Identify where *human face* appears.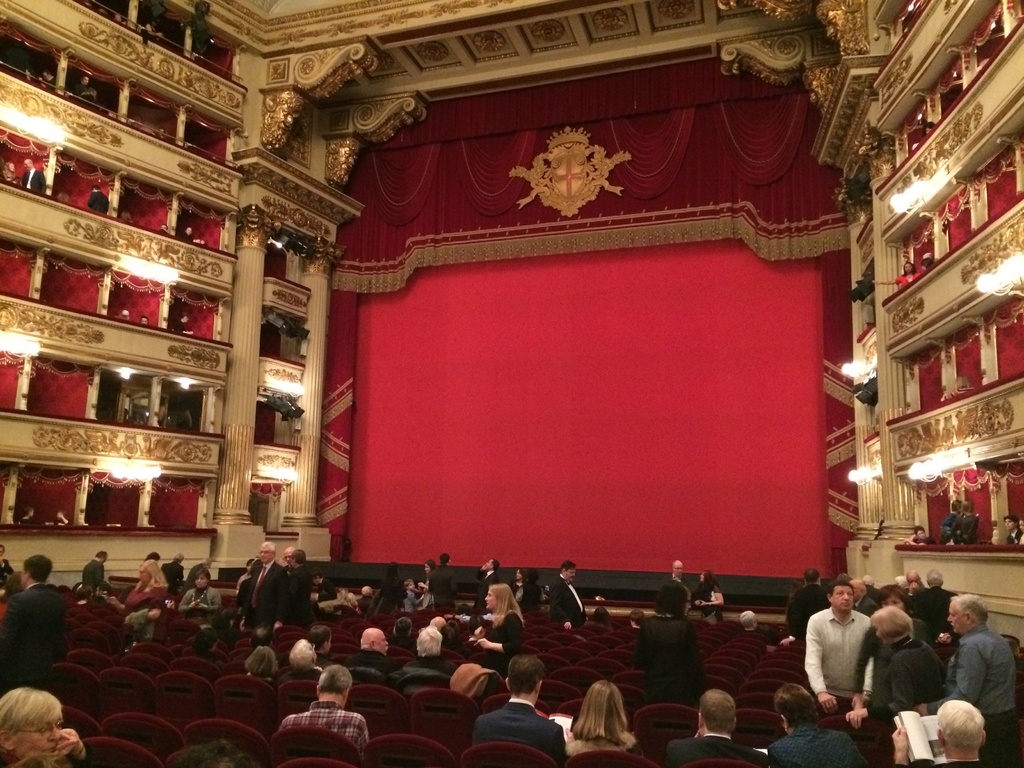
Appears at <bbox>487, 591, 495, 609</bbox>.
